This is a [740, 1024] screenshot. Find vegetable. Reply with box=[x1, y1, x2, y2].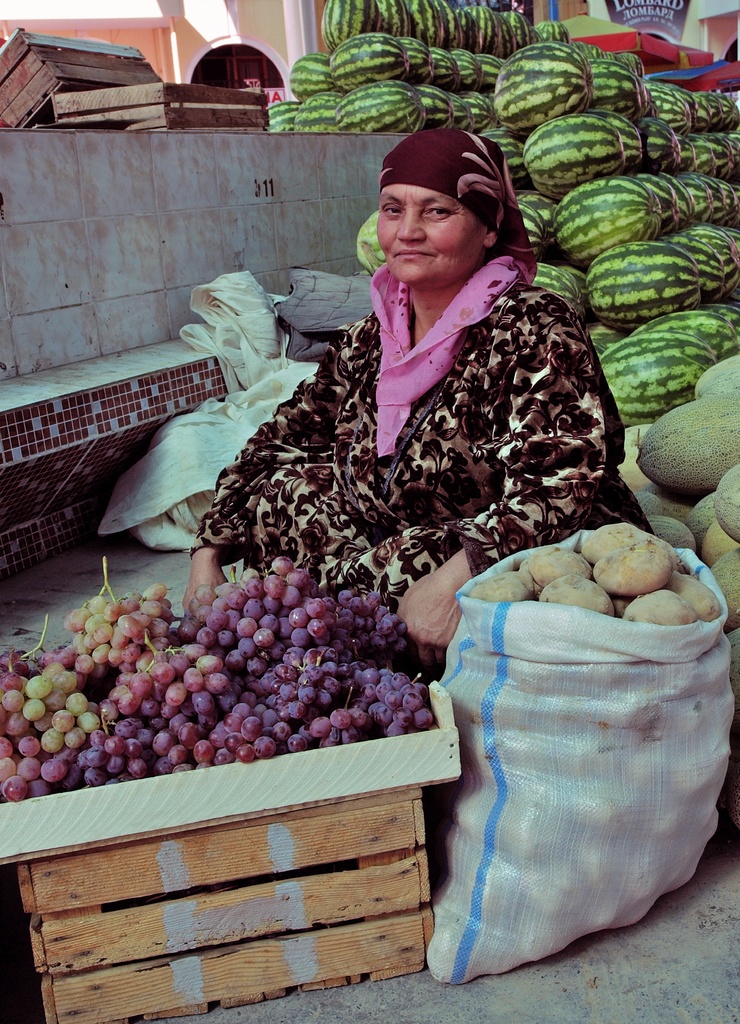
box=[597, 544, 675, 591].
